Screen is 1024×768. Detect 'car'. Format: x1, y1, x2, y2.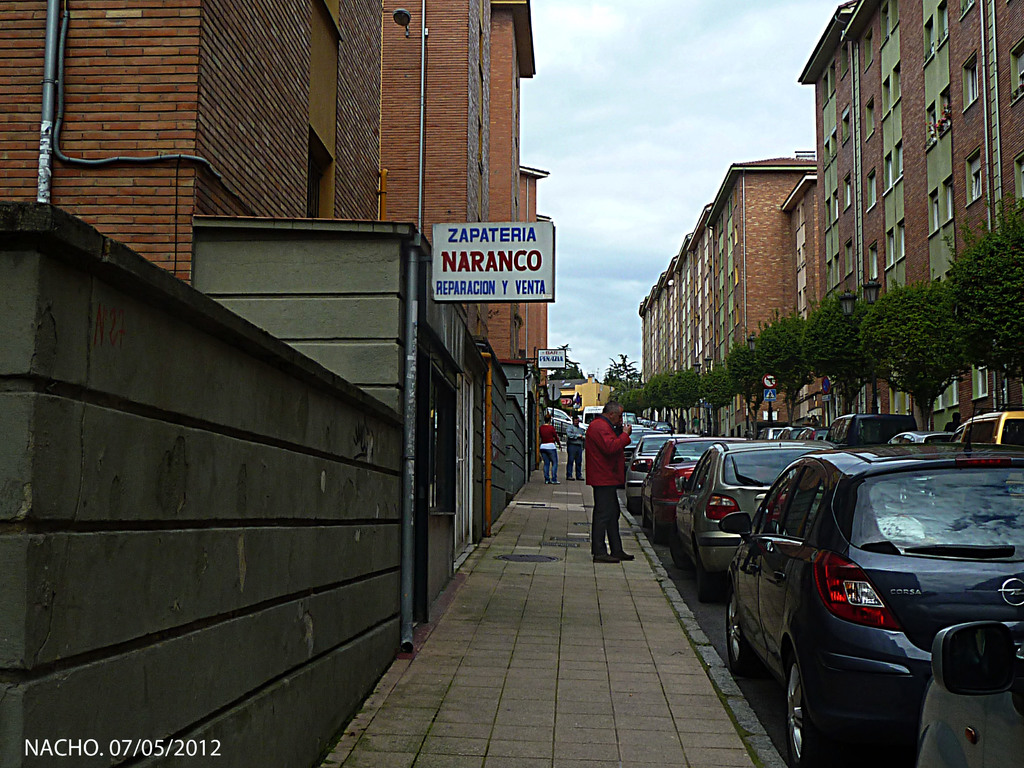
800, 423, 831, 442.
